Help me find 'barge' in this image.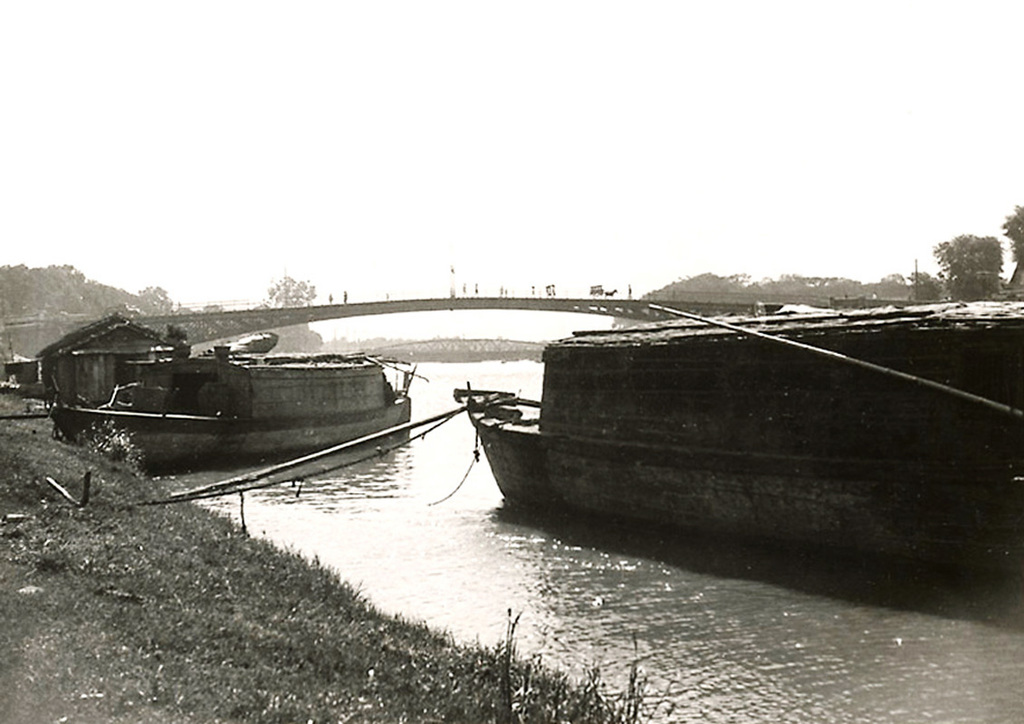
Found it: 469 298 1023 547.
